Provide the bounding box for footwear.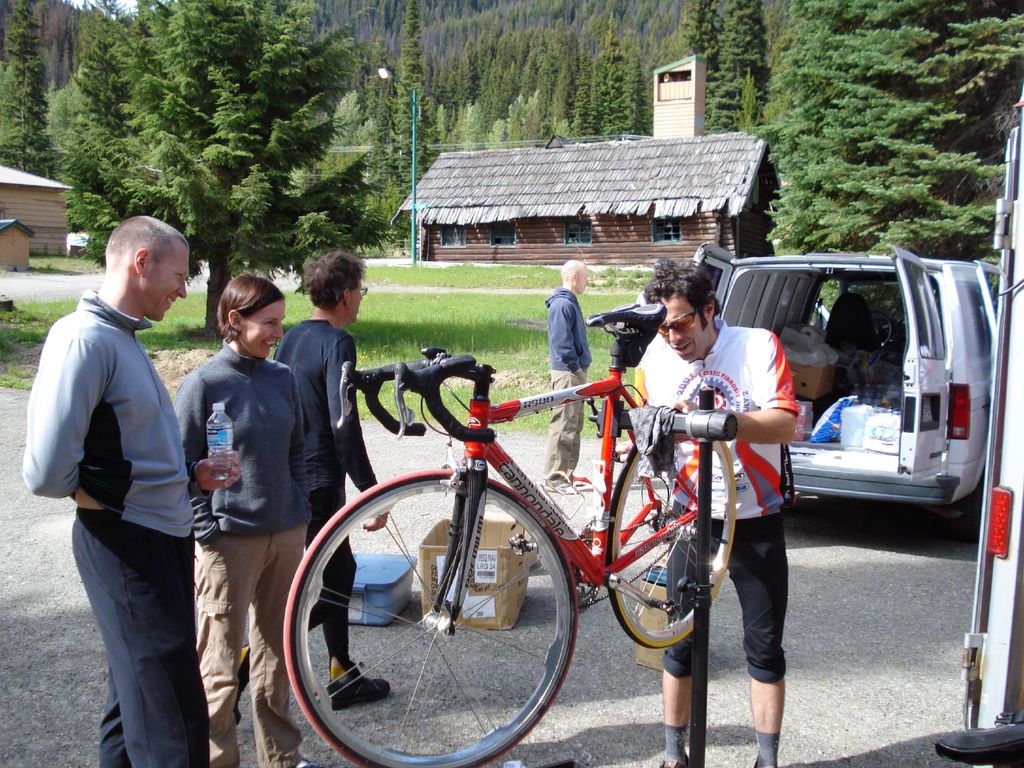
select_region(545, 482, 571, 492).
